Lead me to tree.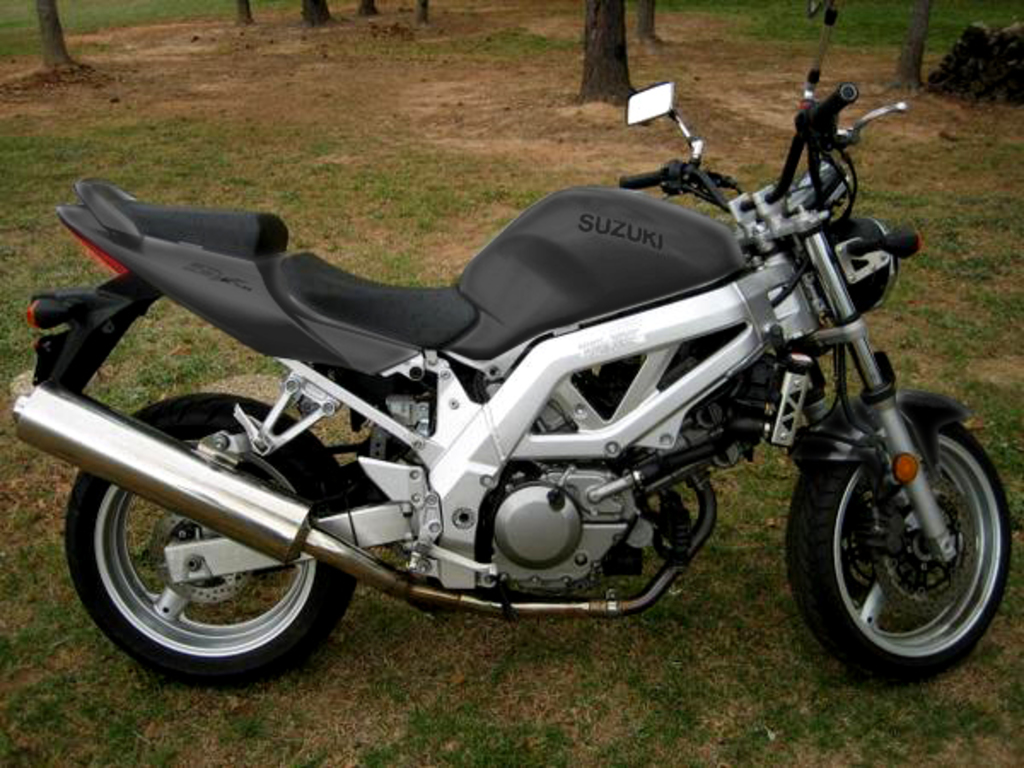
Lead to [572,0,637,113].
